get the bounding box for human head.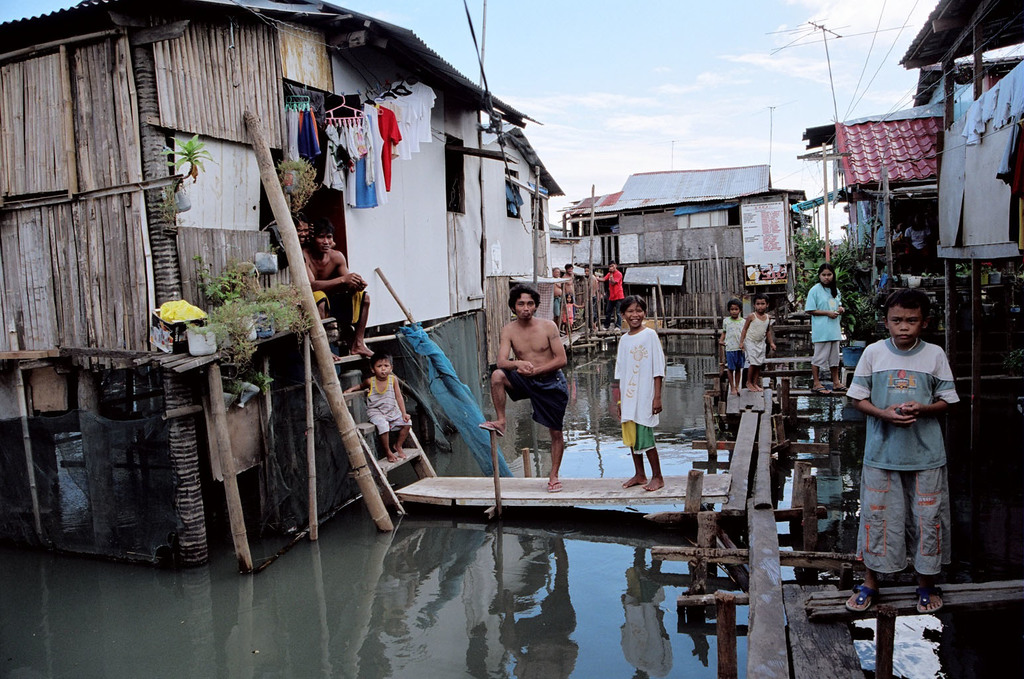
pyautogui.locateOnScreen(816, 263, 834, 286).
